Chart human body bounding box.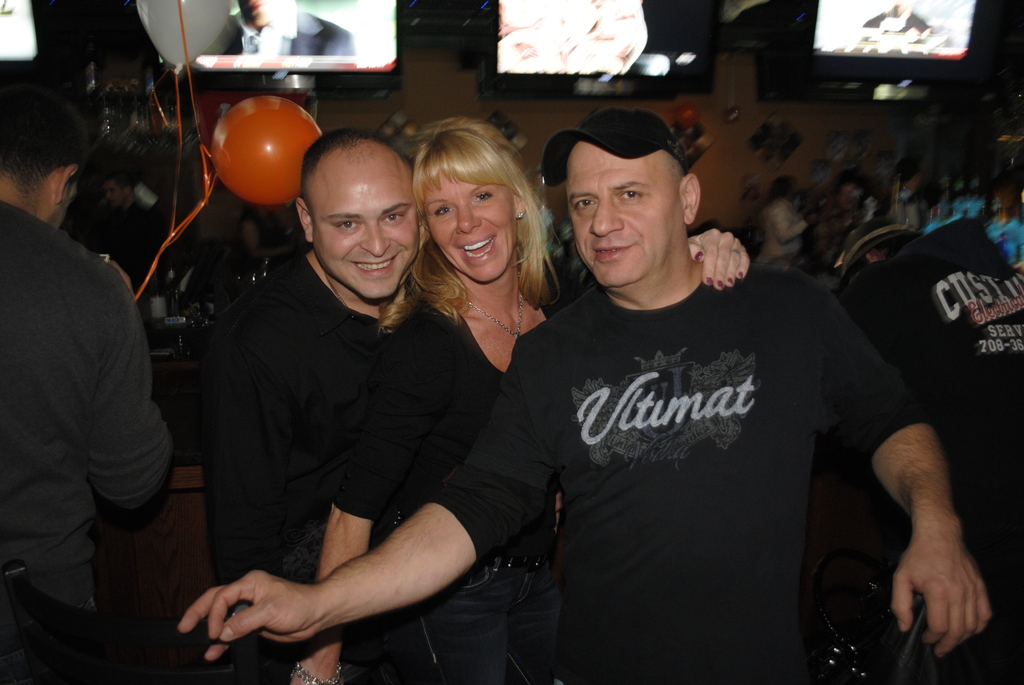
Charted: 8 54 165 684.
